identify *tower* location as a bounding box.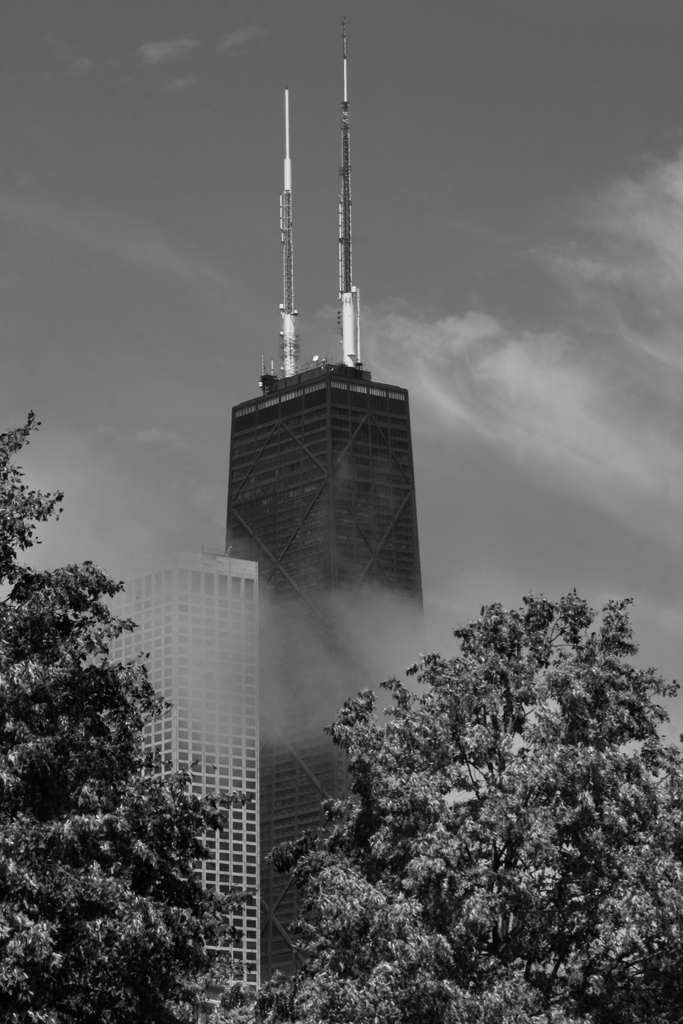
[226,22,426,988].
